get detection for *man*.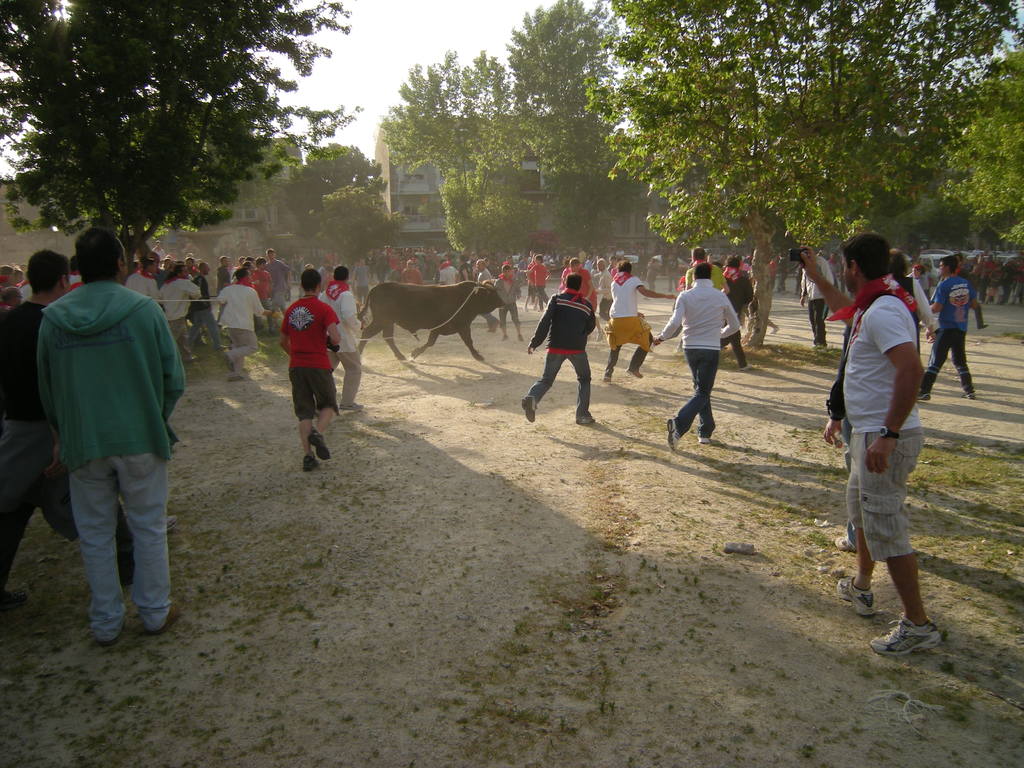
Detection: BBox(320, 267, 370, 408).
